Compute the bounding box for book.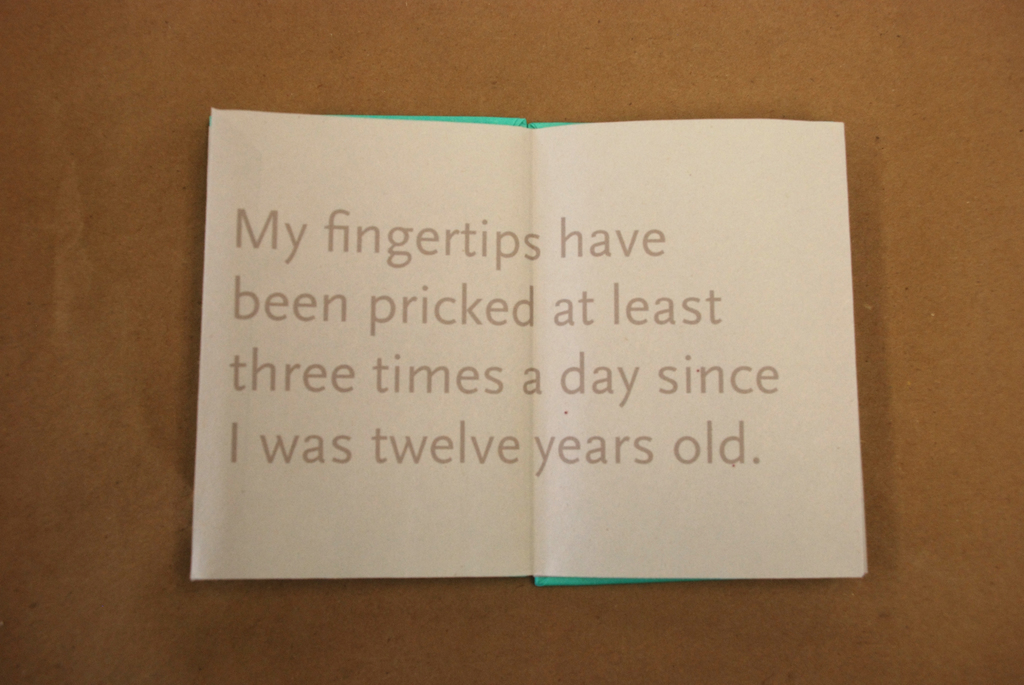
pyautogui.locateOnScreen(156, 76, 913, 595).
